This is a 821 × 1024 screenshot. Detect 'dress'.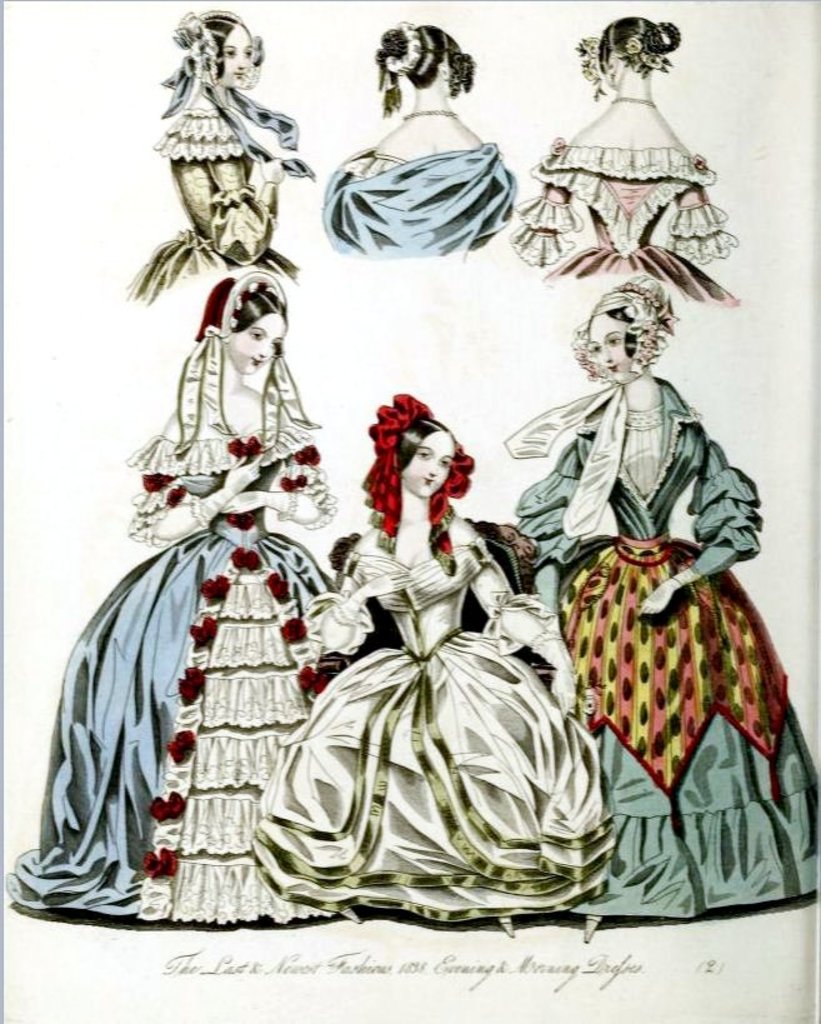
bbox(129, 106, 297, 304).
